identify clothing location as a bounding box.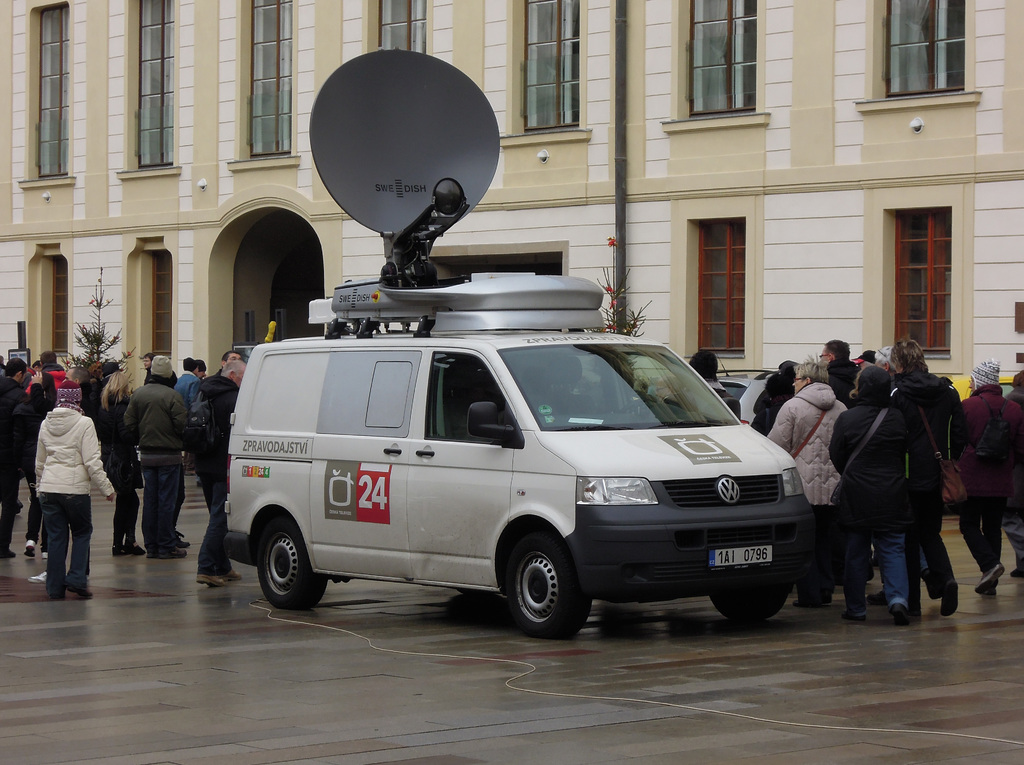
rect(827, 395, 931, 623).
